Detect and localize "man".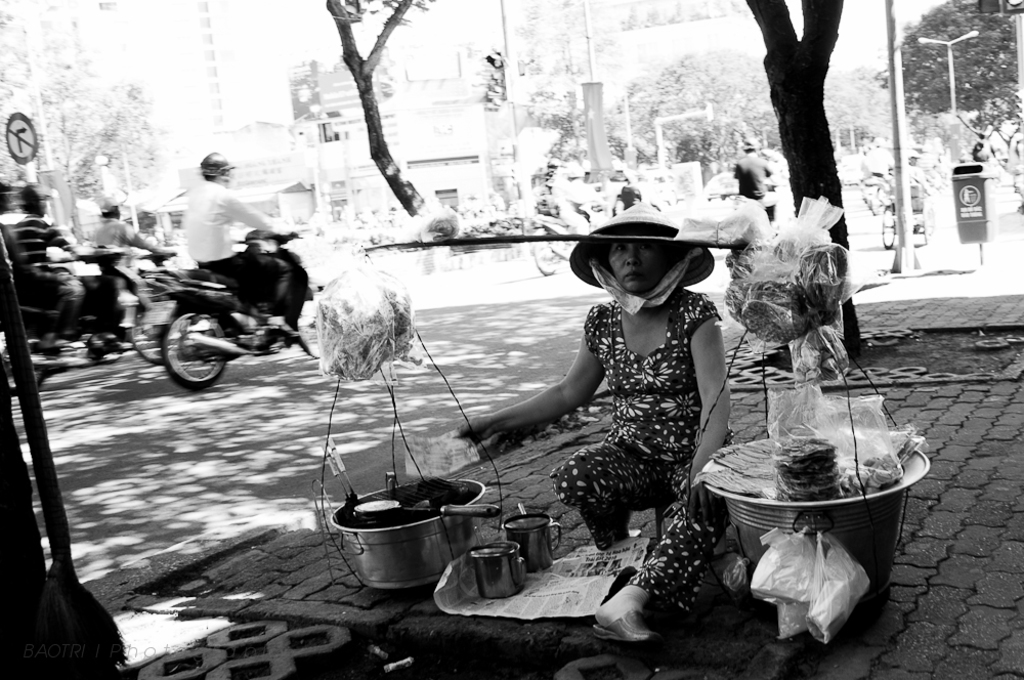
Localized at (5,180,101,356).
